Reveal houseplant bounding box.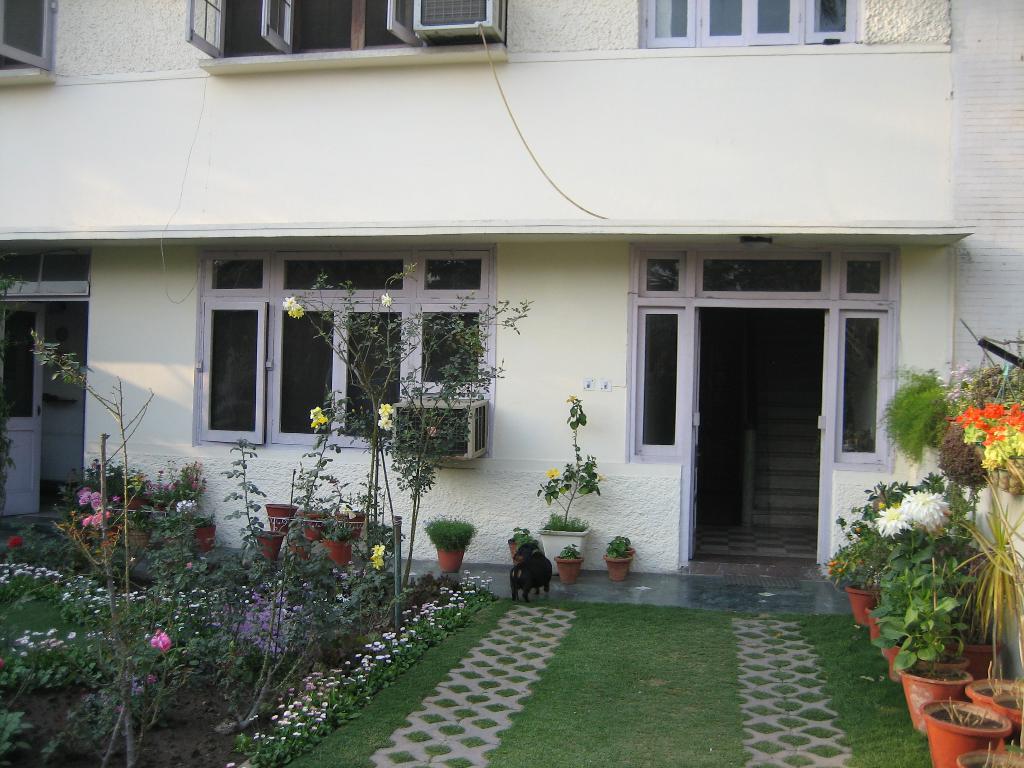
Revealed: 419 509 479 569.
